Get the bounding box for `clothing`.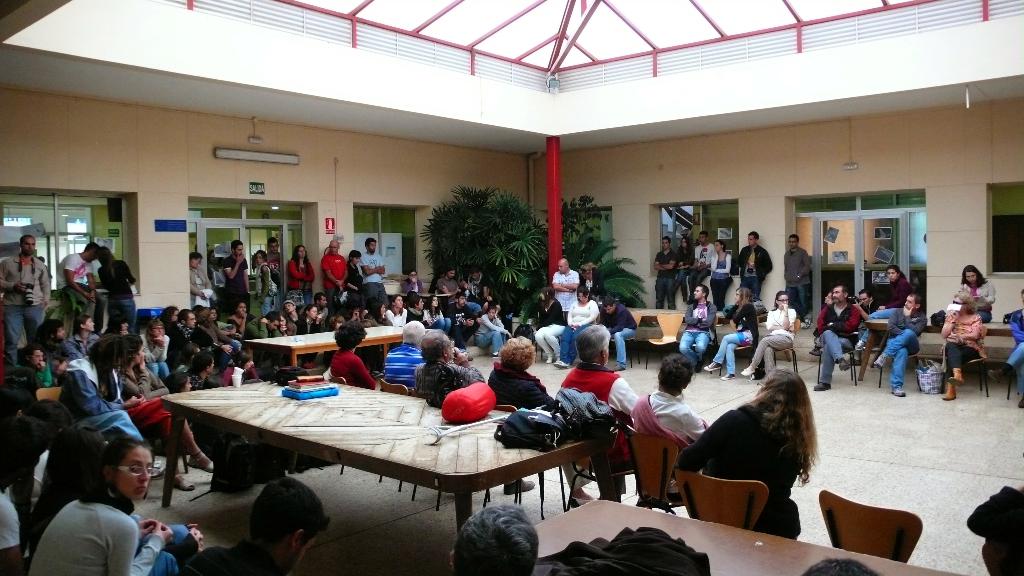
[left=172, top=540, right=292, bottom=575].
